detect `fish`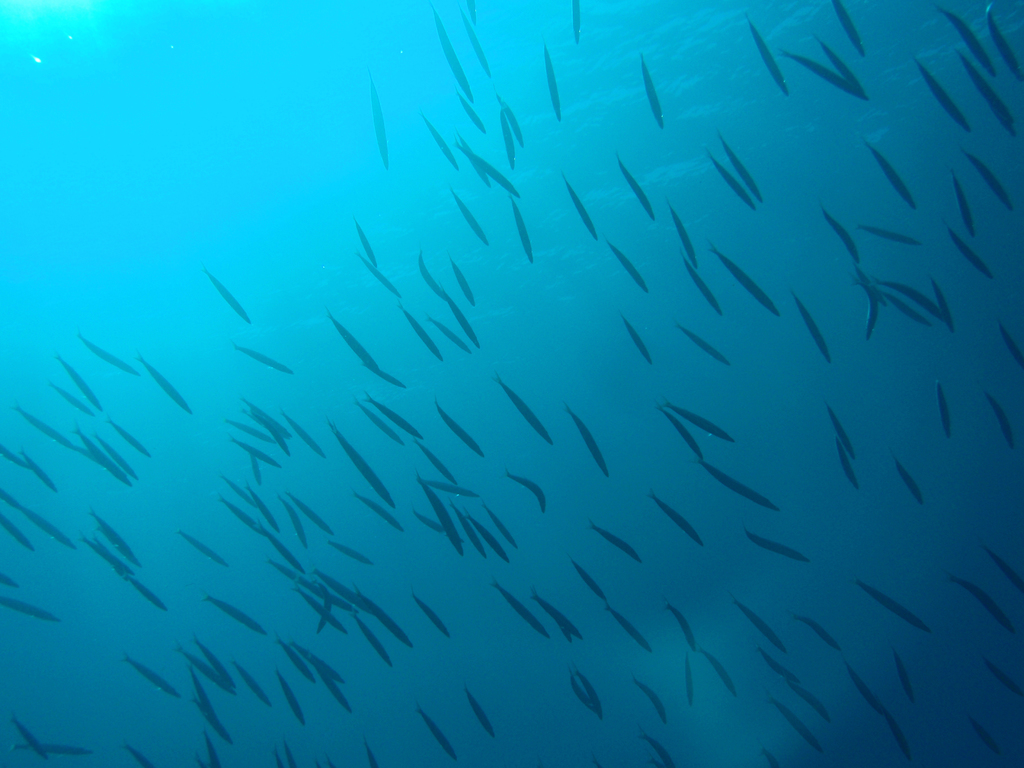
rect(127, 579, 169, 611)
